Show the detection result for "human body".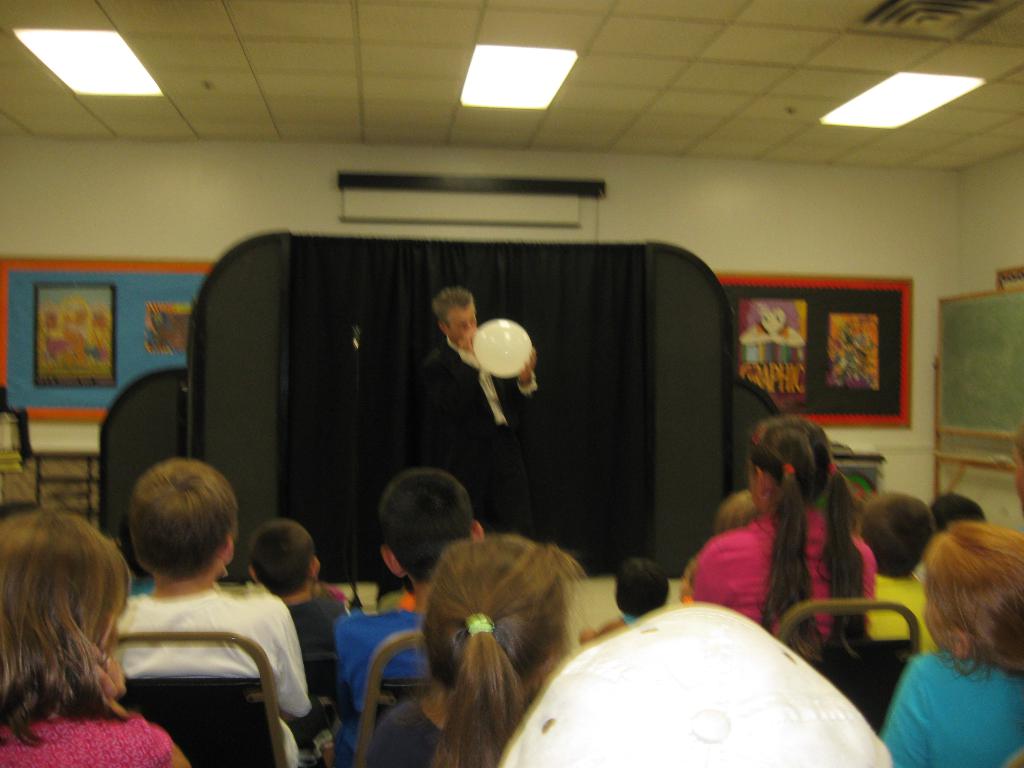
region(0, 710, 190, 767).
